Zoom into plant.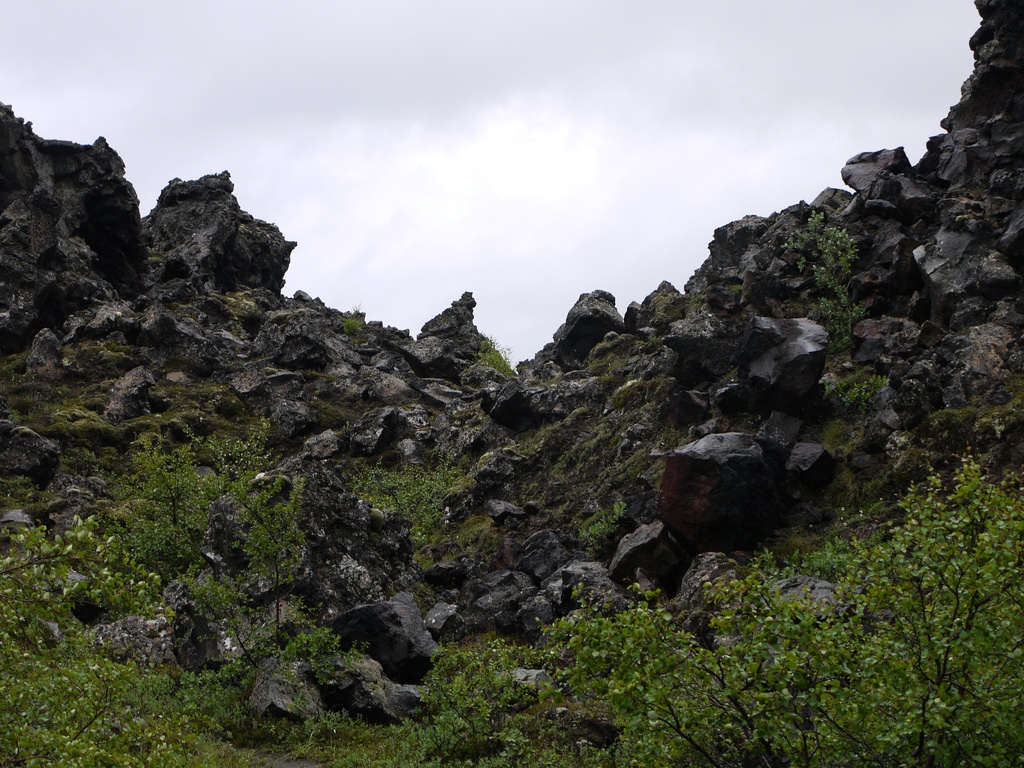
Zoom target: <box>380,628,545,767</box>.
